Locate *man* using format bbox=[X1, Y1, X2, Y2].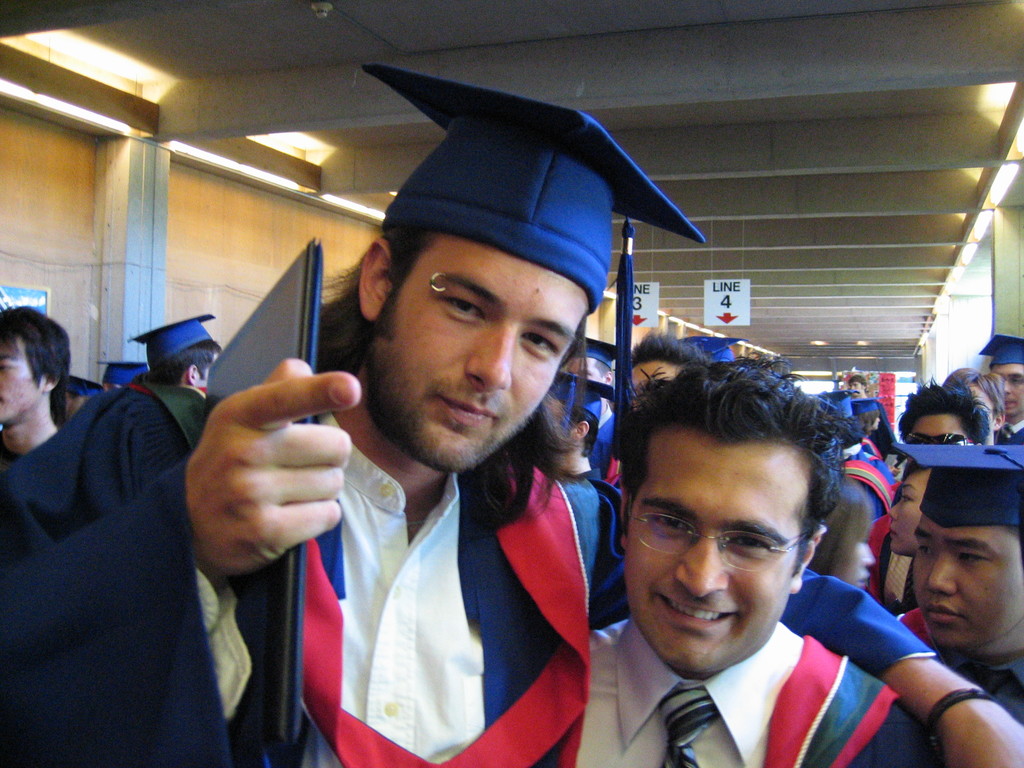
bbox=[0, 66, 710, 767].
